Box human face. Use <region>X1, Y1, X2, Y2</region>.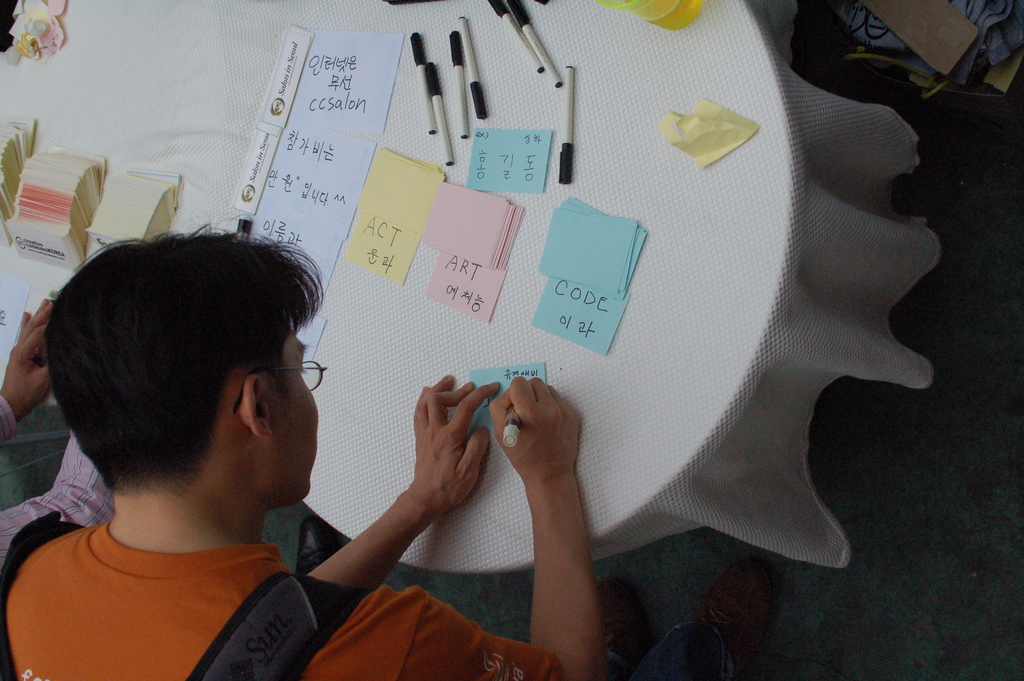
<region>264, 322, 321, 498</region>.
